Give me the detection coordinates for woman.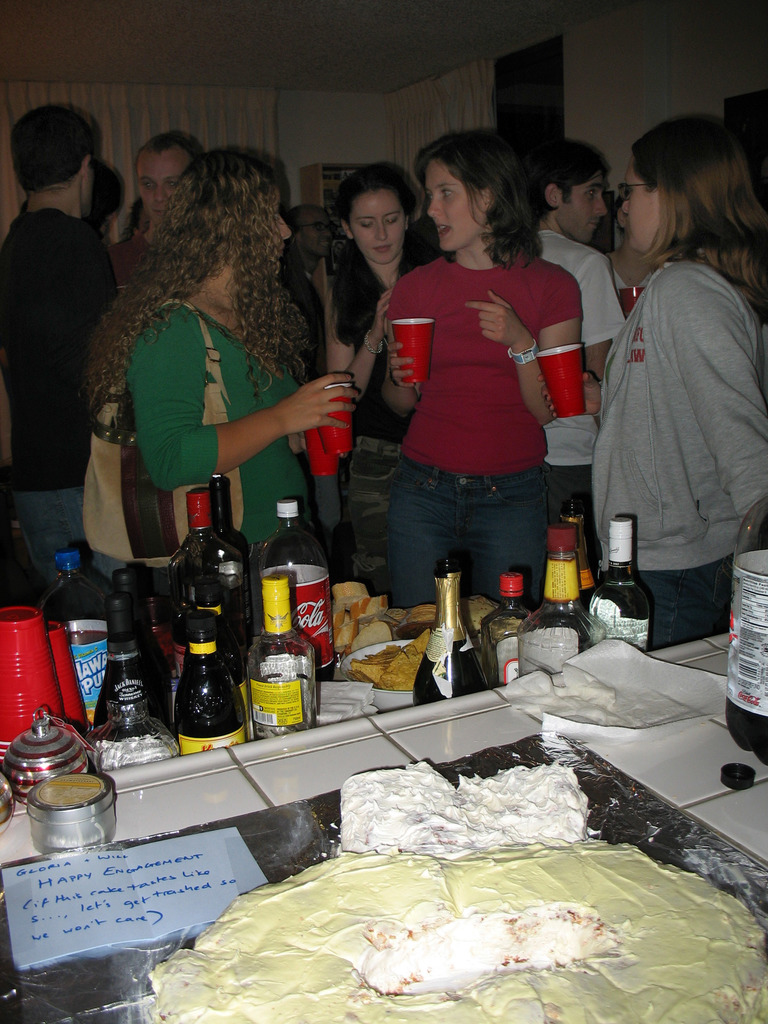
bbox=(598, 106, 767, 652).
